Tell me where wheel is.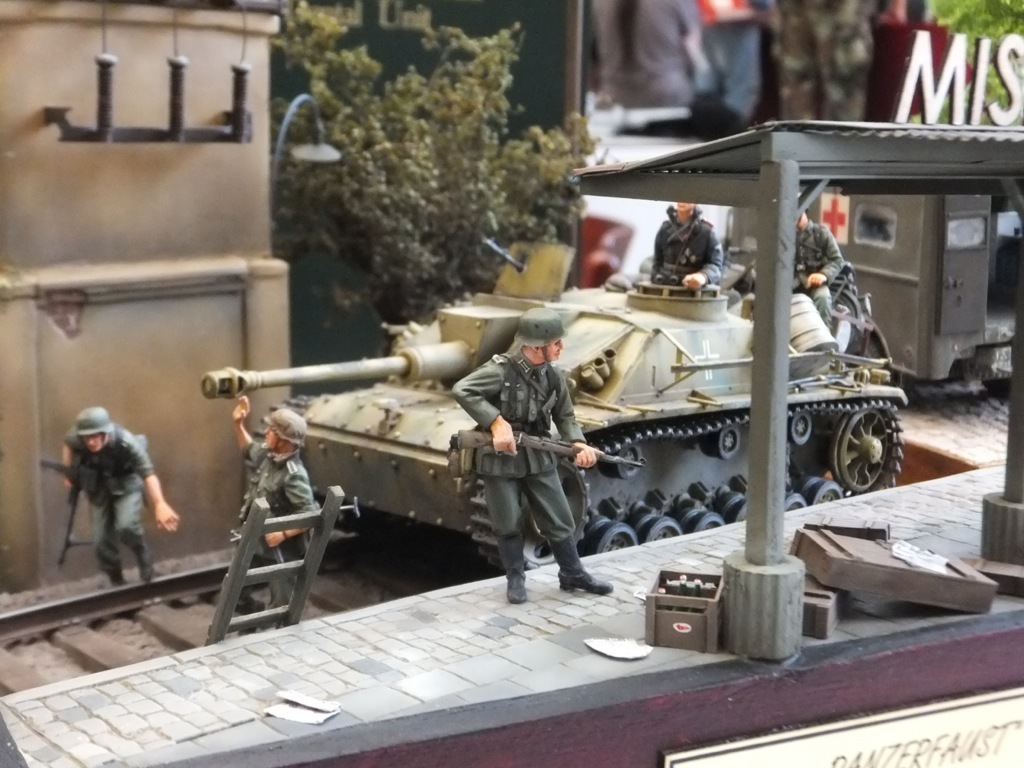
wheel is at <bbox>630, 518, 654, 533</bbox>.
